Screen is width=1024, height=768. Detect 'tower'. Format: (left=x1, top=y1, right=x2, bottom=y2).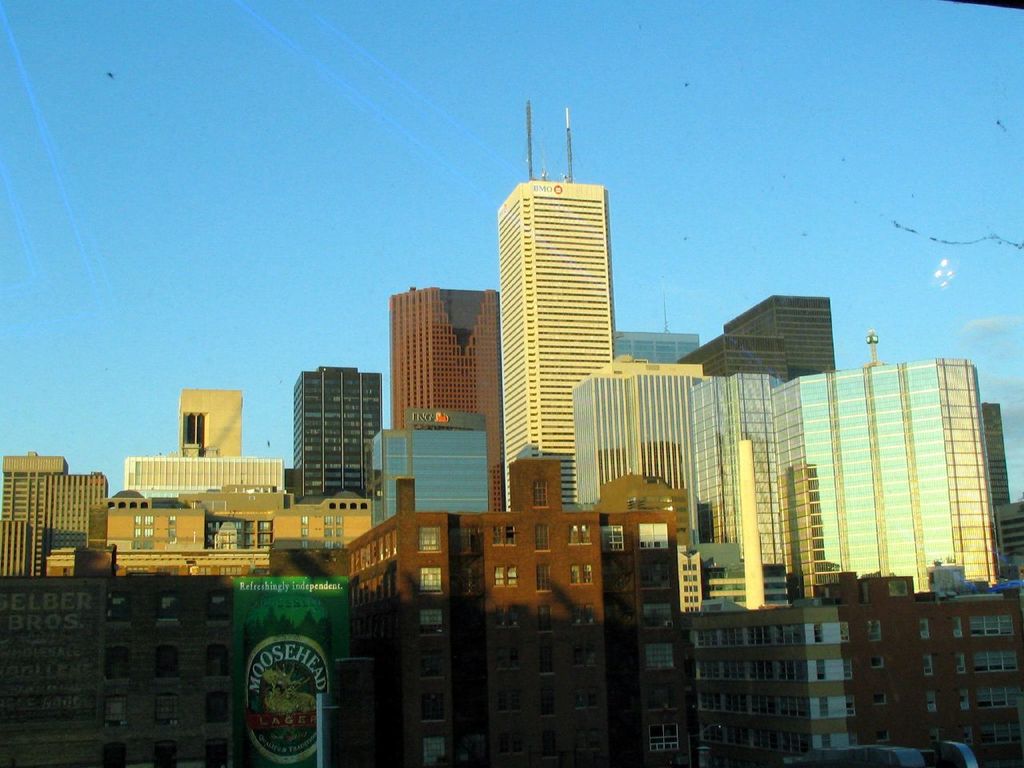
(left=562, top=368, right=694, bottom=522).
